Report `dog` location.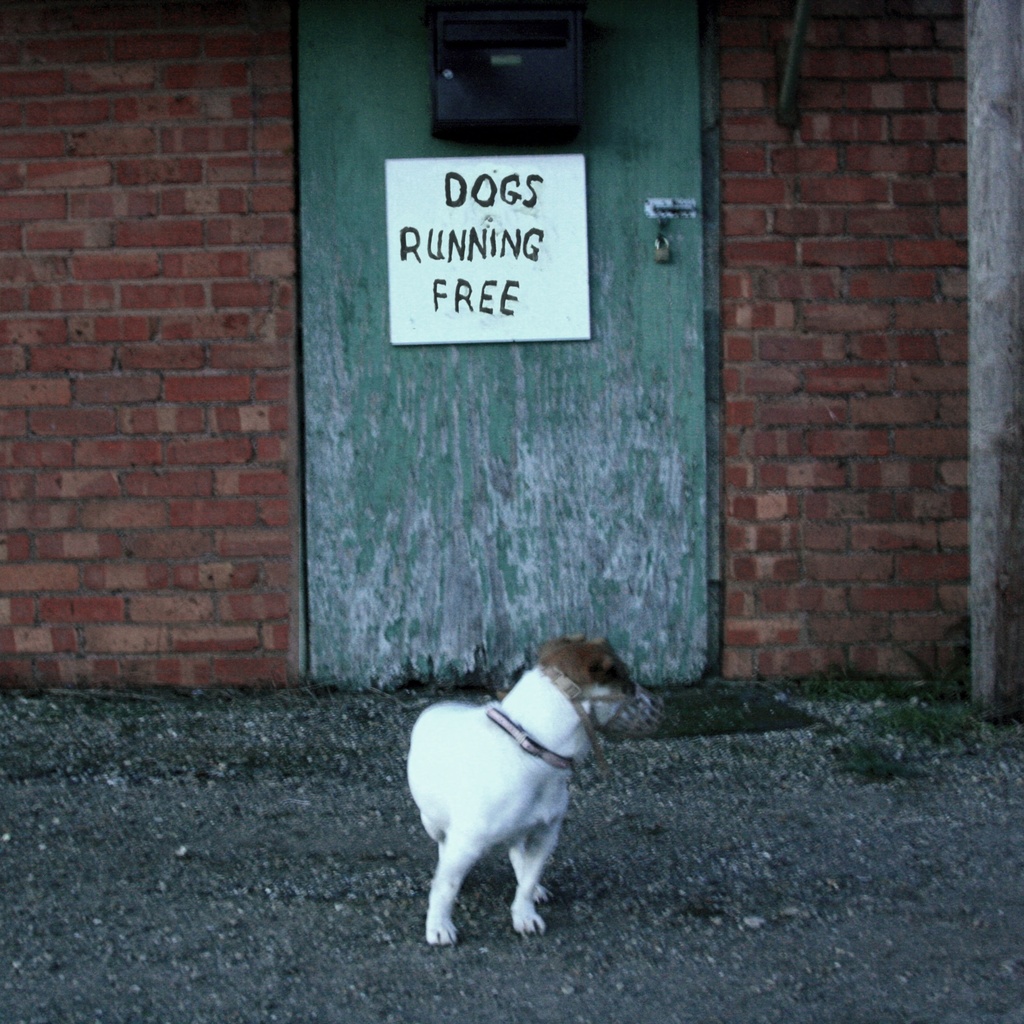
Report: detection(396, 632, 637, 951).
